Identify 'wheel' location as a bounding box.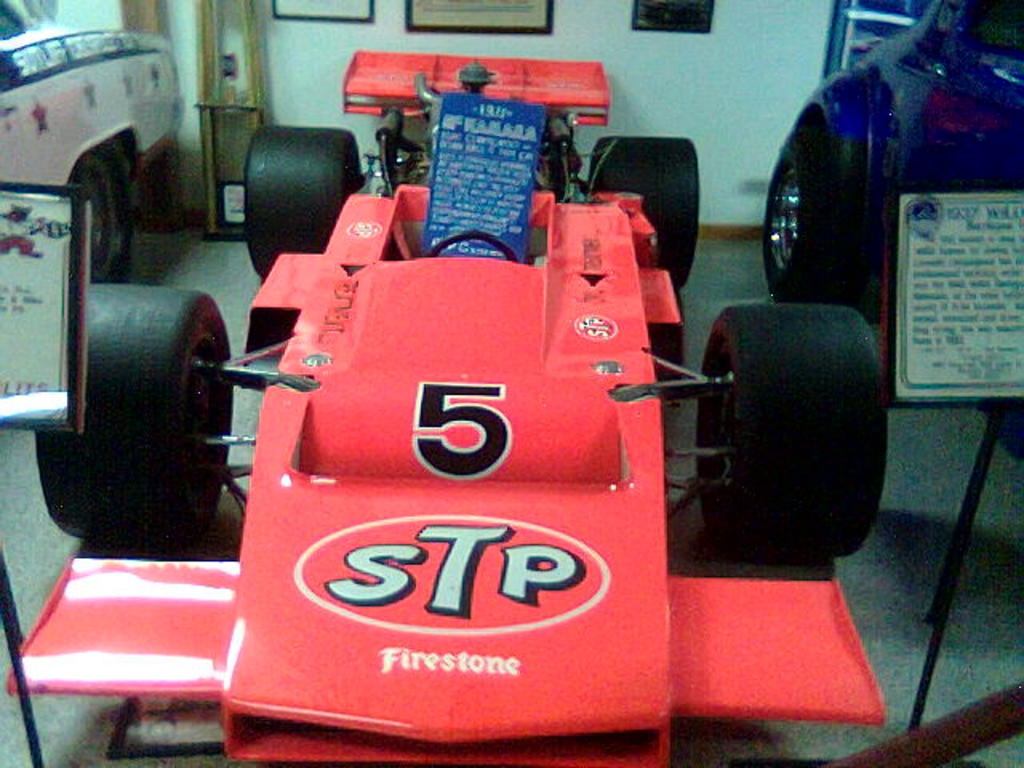
67/141/133/285.
